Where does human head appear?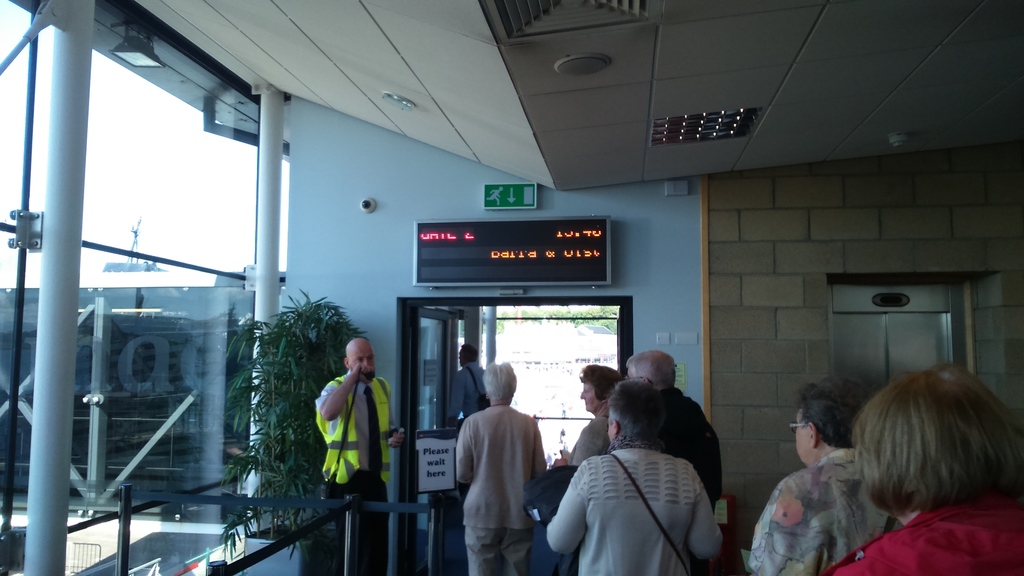
Appears at x1=624, y1=351, x2=675, y2=385.
